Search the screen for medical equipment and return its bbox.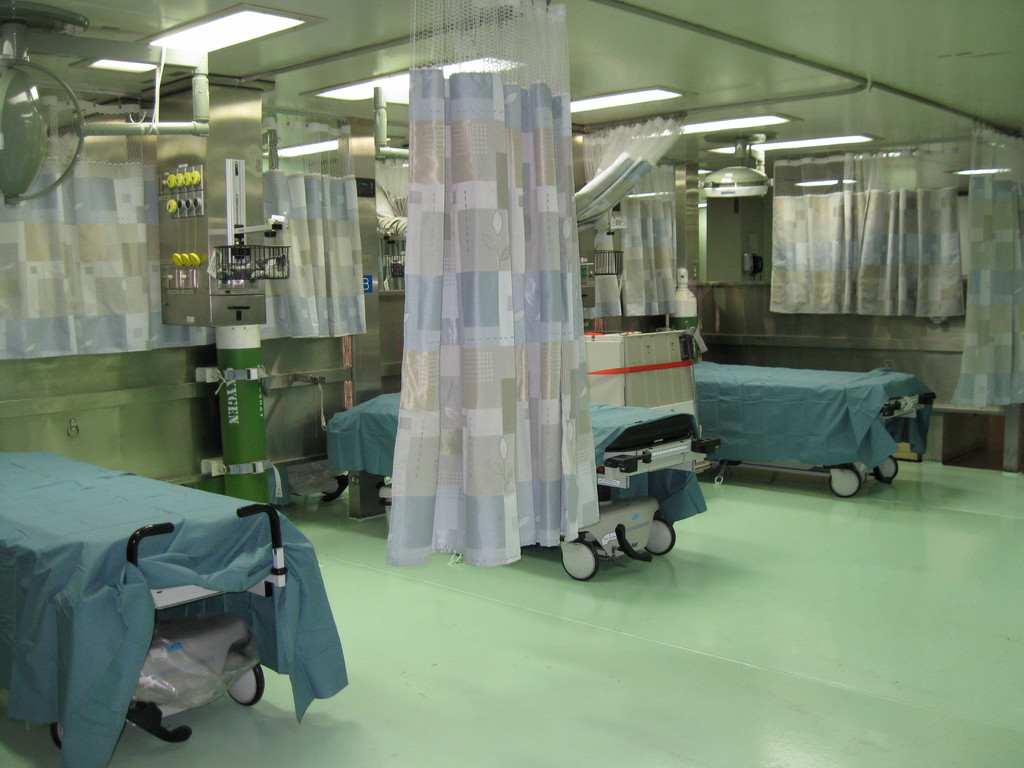
Found: rect(322, 388, 724, 582).
